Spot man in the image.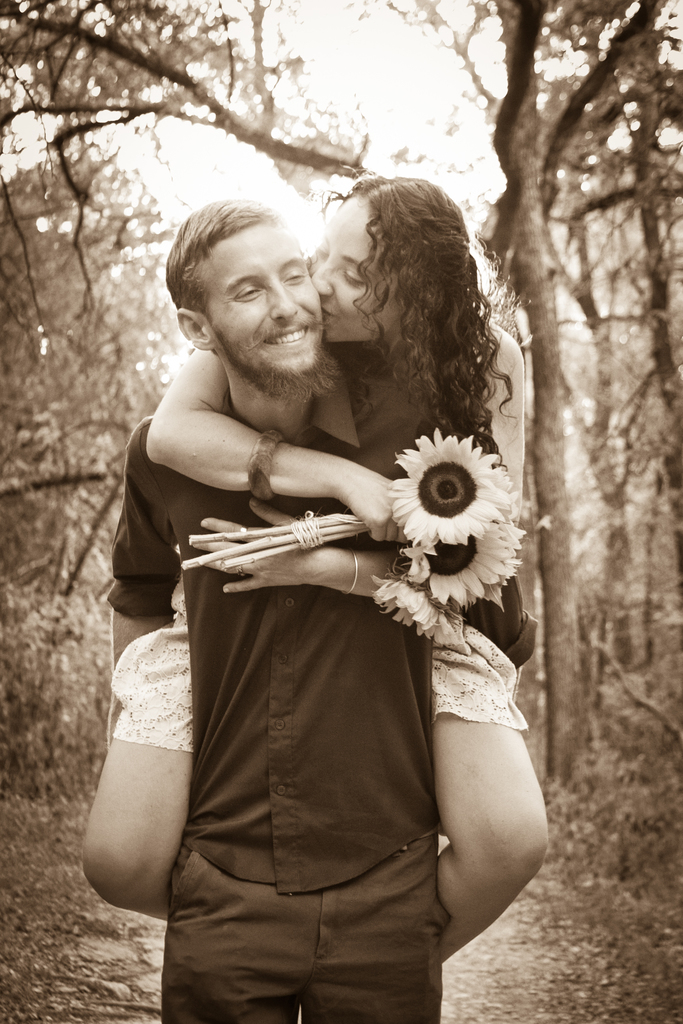
man found at left=117, top=355, right=519, bottom=1000.
